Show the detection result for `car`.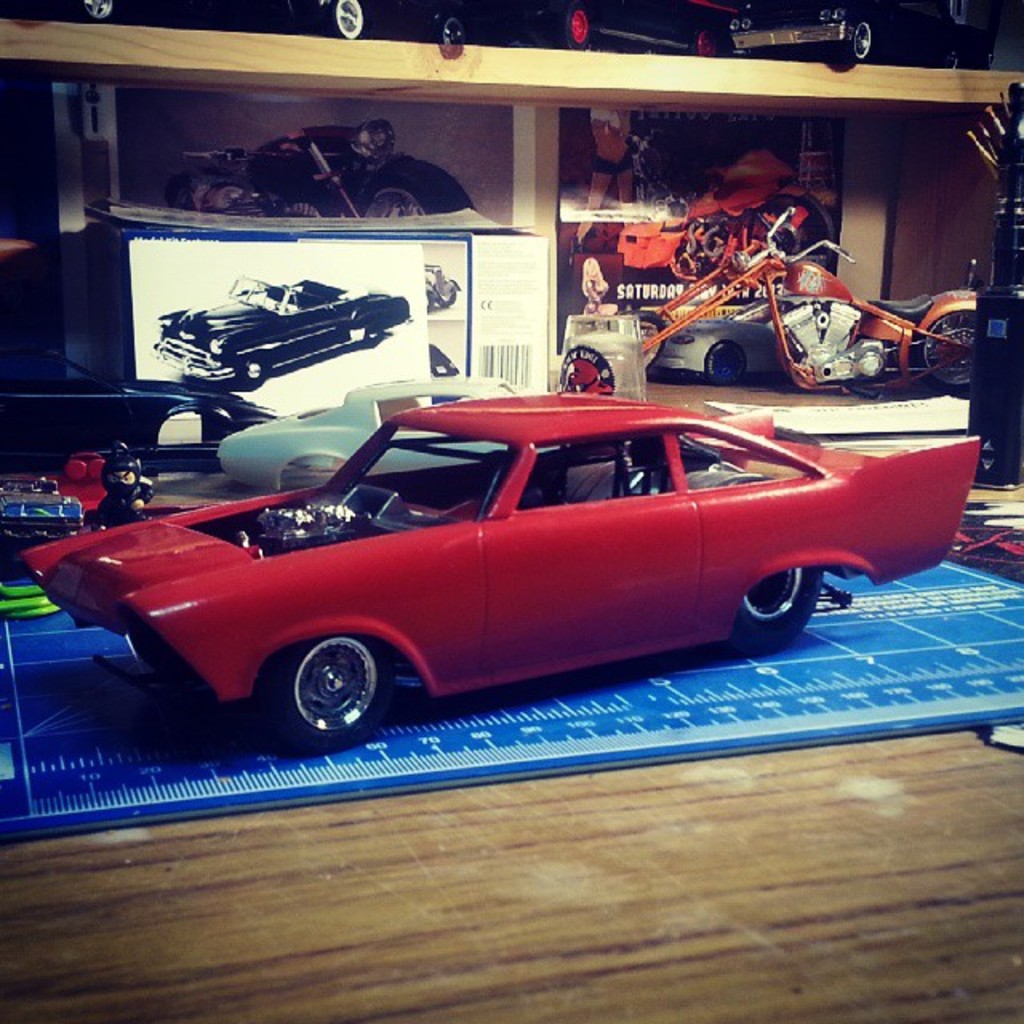
BBox(149, 272, 411, 387).
